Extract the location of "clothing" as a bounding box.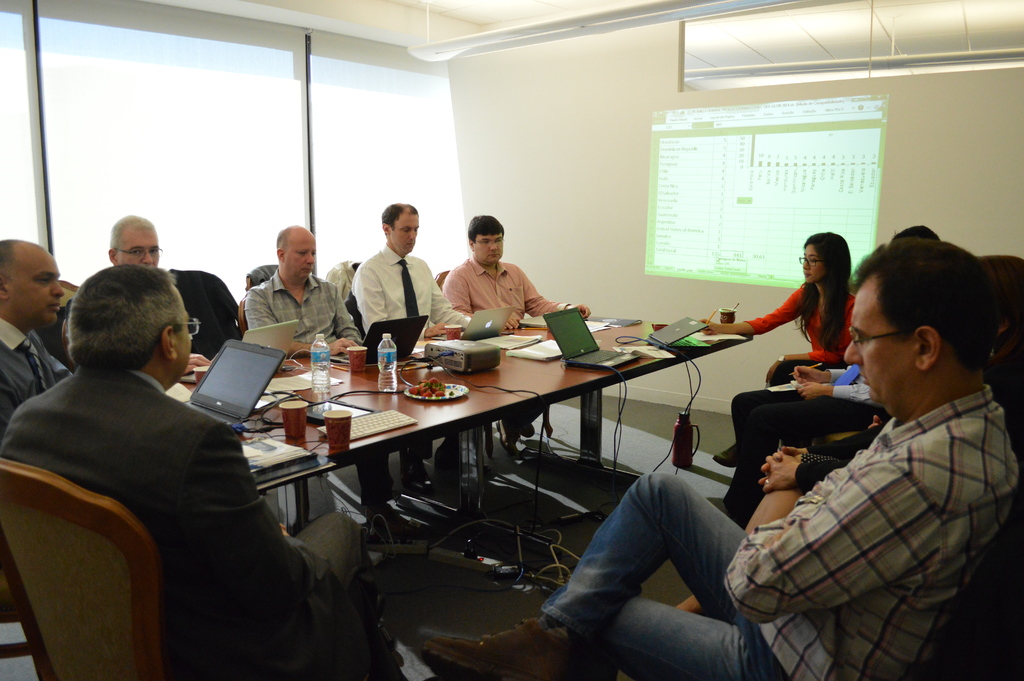
<bbox>248, 267, 364, 487</bbox>.
